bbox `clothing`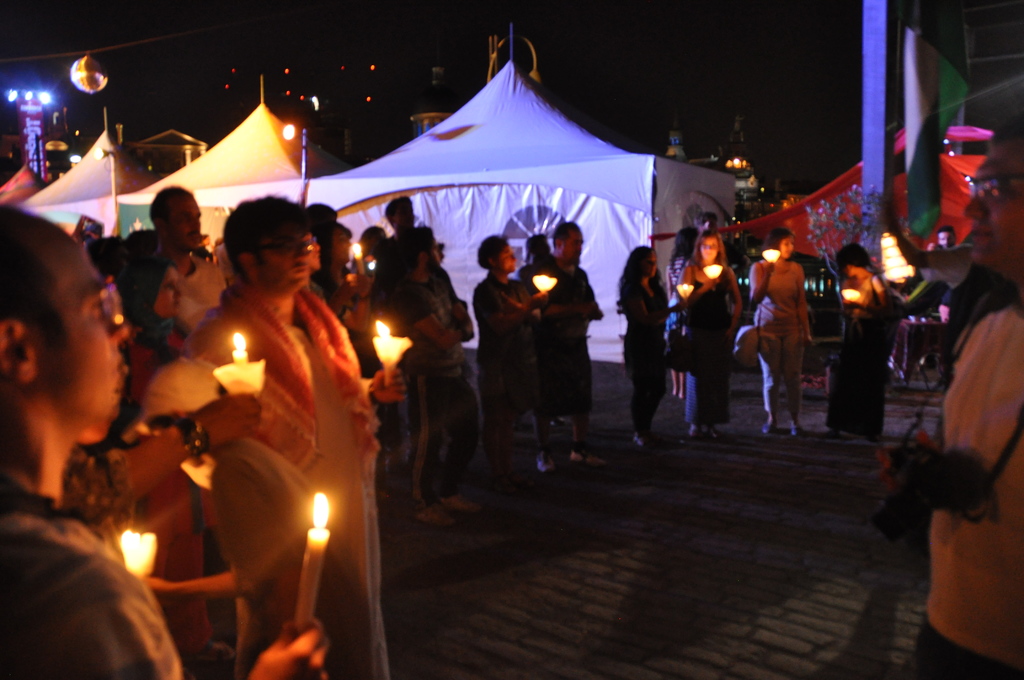
{"x1": 176, "y1": 256, "x2": 230, "y2": 328}
